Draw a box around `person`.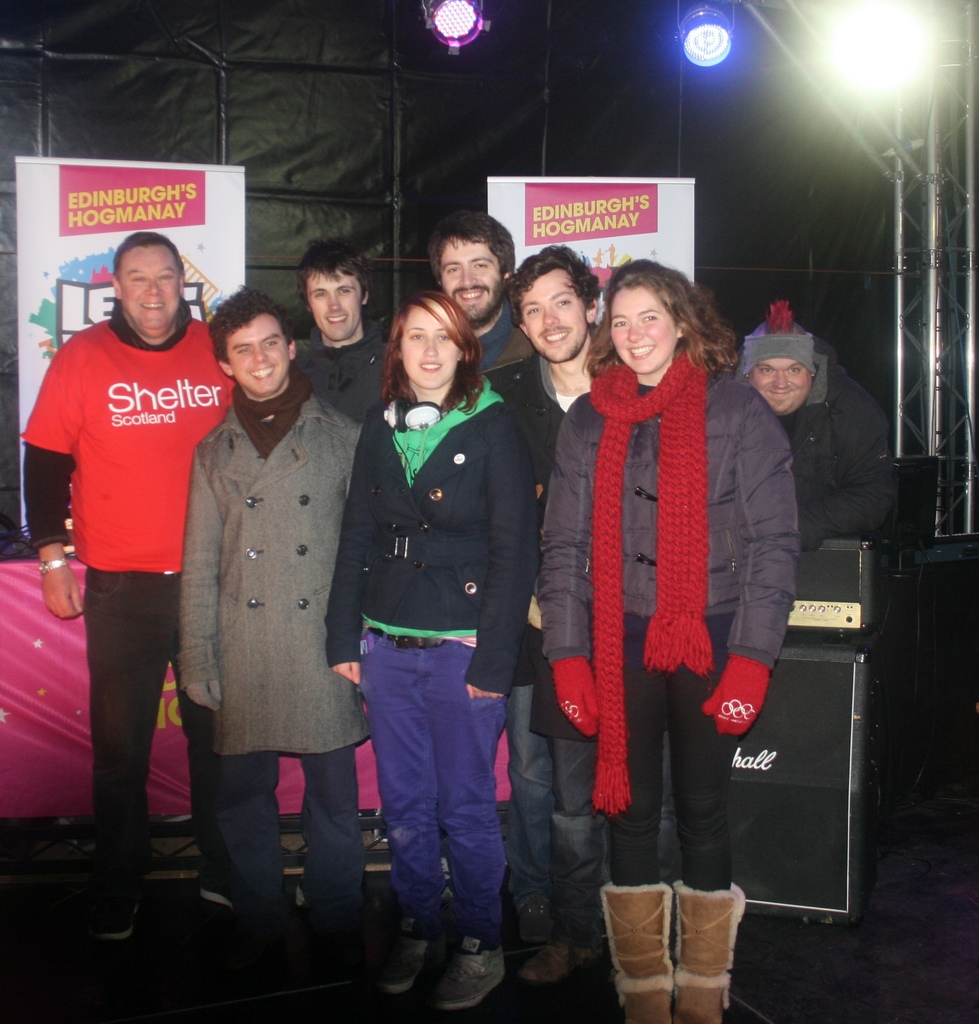
left=425, top=209, right=551, bottom=460.
